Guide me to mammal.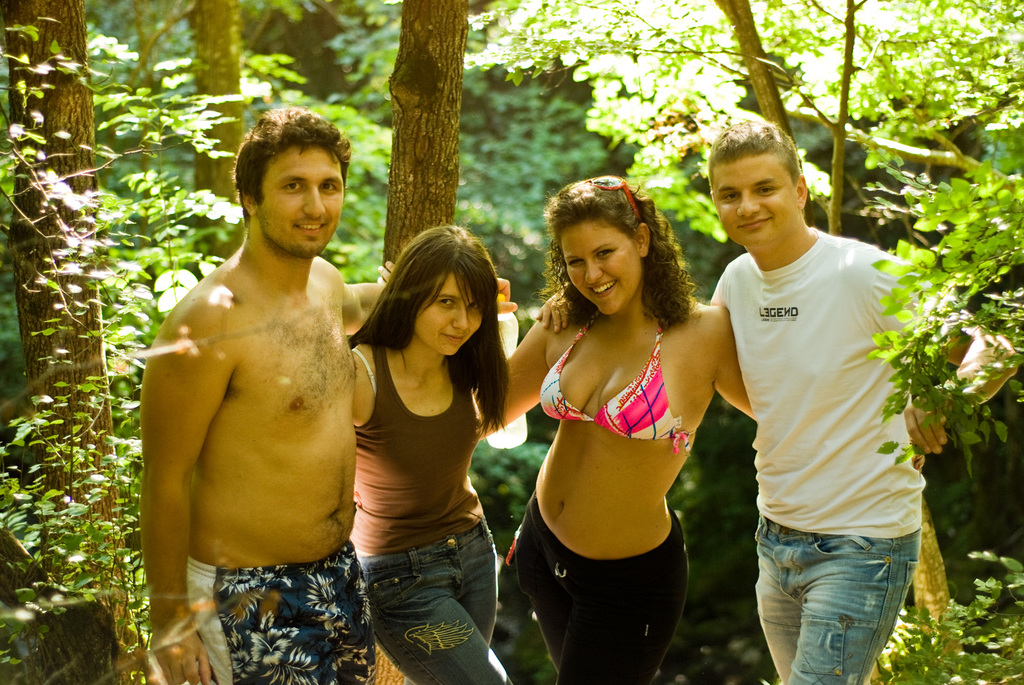
Guidance: left=145, top=102, right=519, bottom=684.
